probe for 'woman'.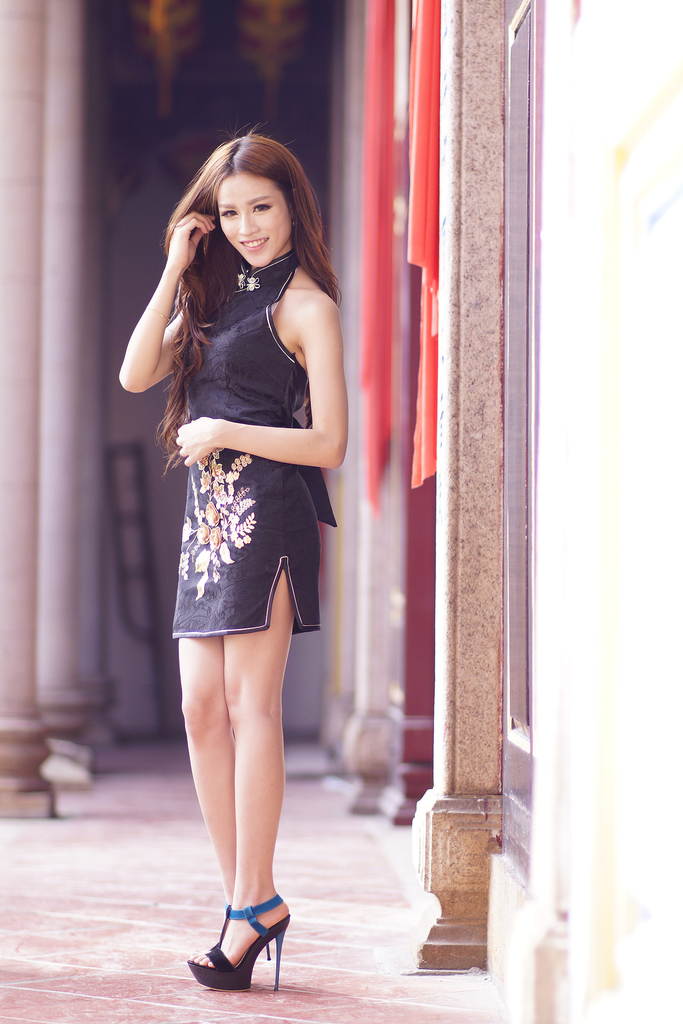
Probe result: <box>133,125,359,1023</box>.
